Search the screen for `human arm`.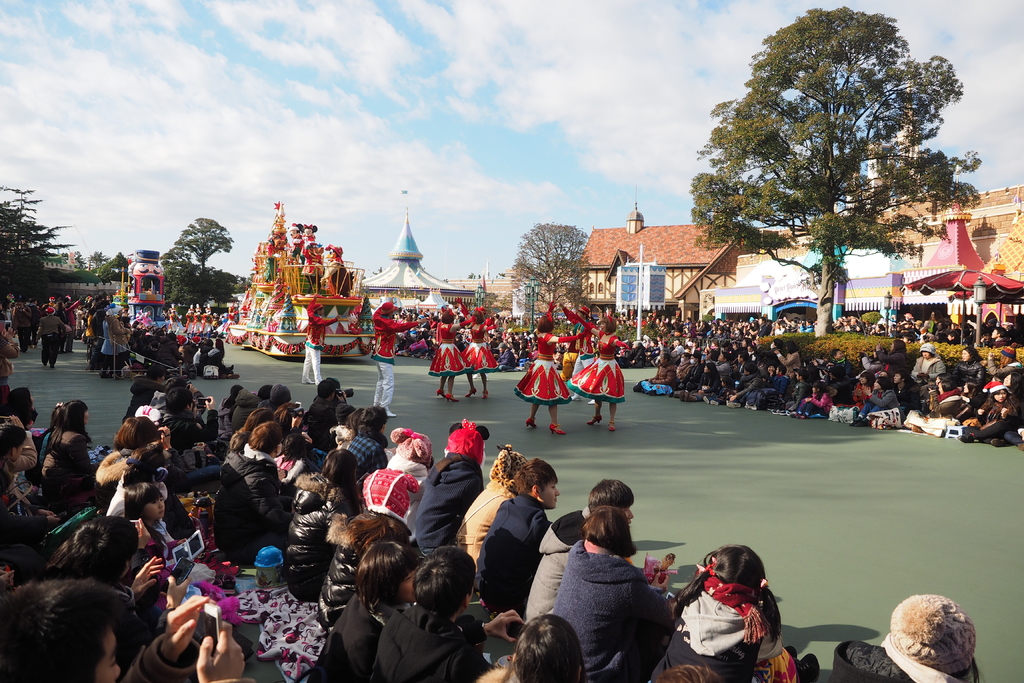
Found at Rect(728, 375, 765, 402).
